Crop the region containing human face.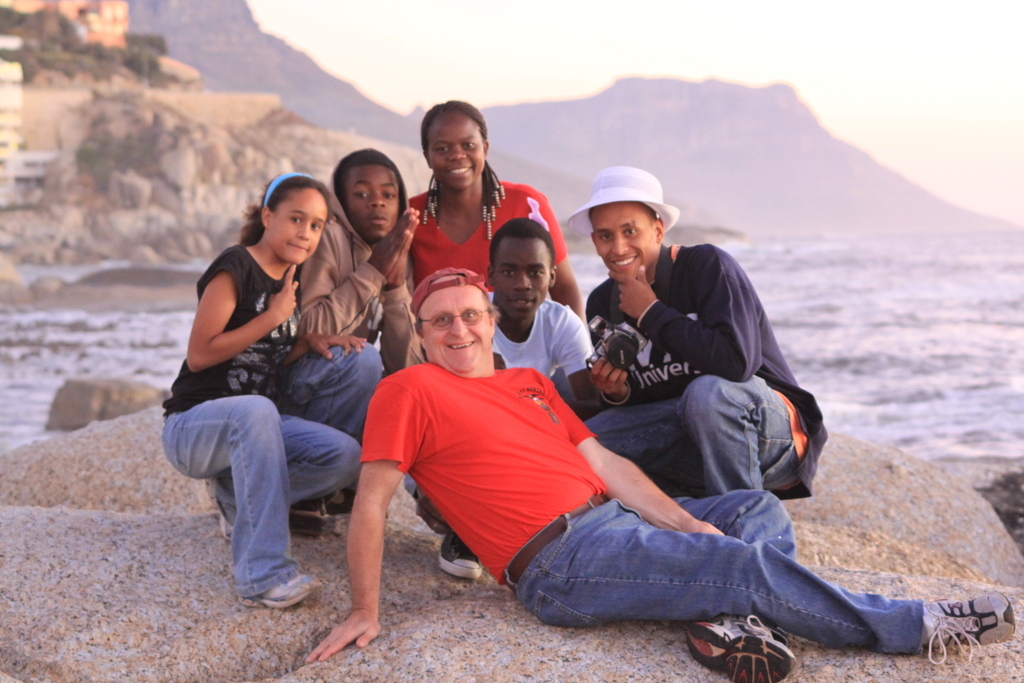
Crop region: {"x1": 489, "y1": 239, "x2": 546, "y2": 325}.
